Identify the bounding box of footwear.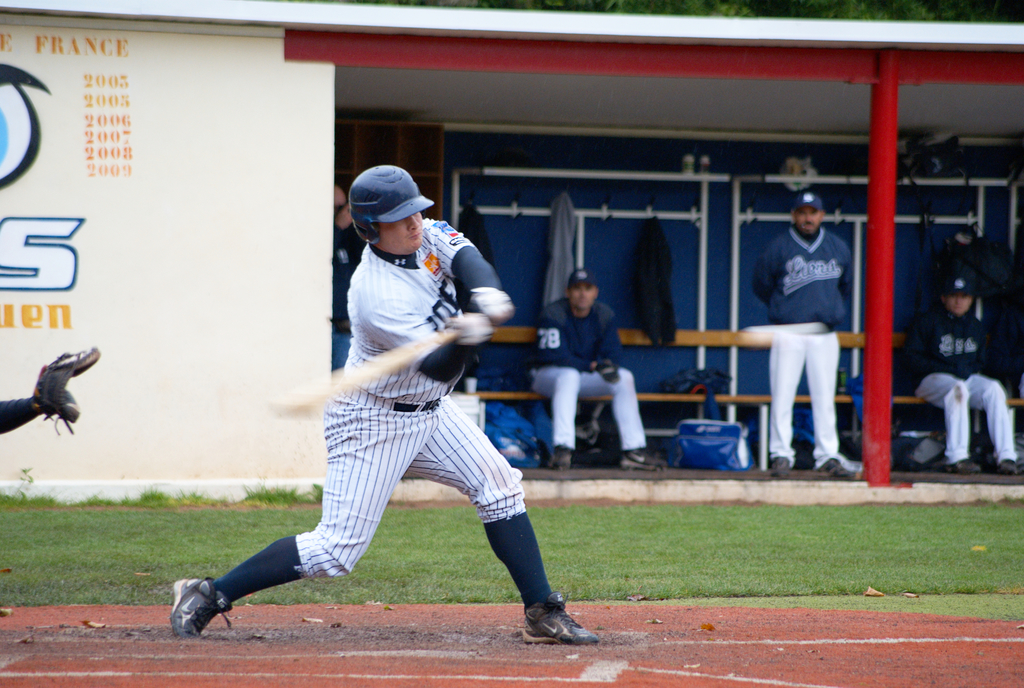
(left=164, top=584, right=227, bottom=651).
